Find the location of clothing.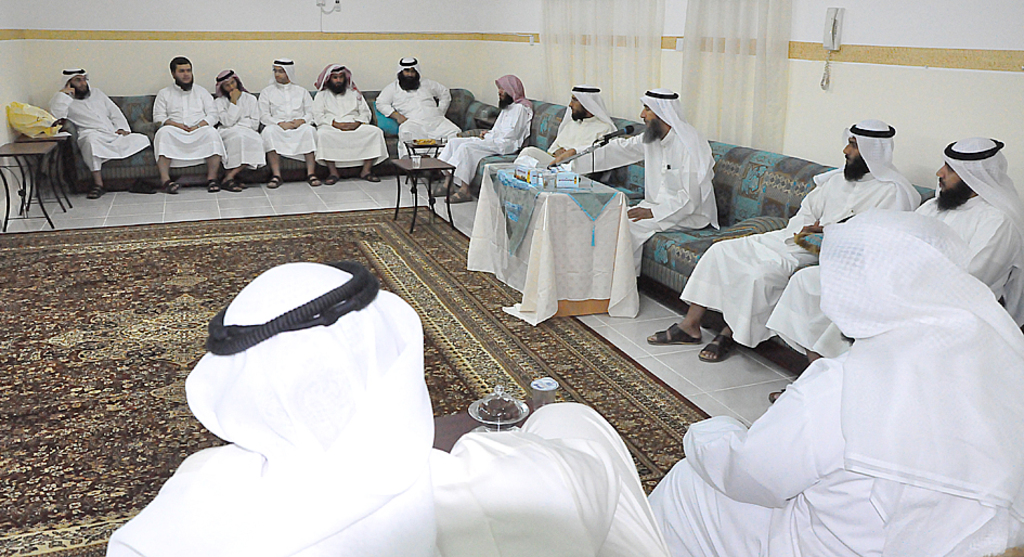
Location: [147,70,226,158].
